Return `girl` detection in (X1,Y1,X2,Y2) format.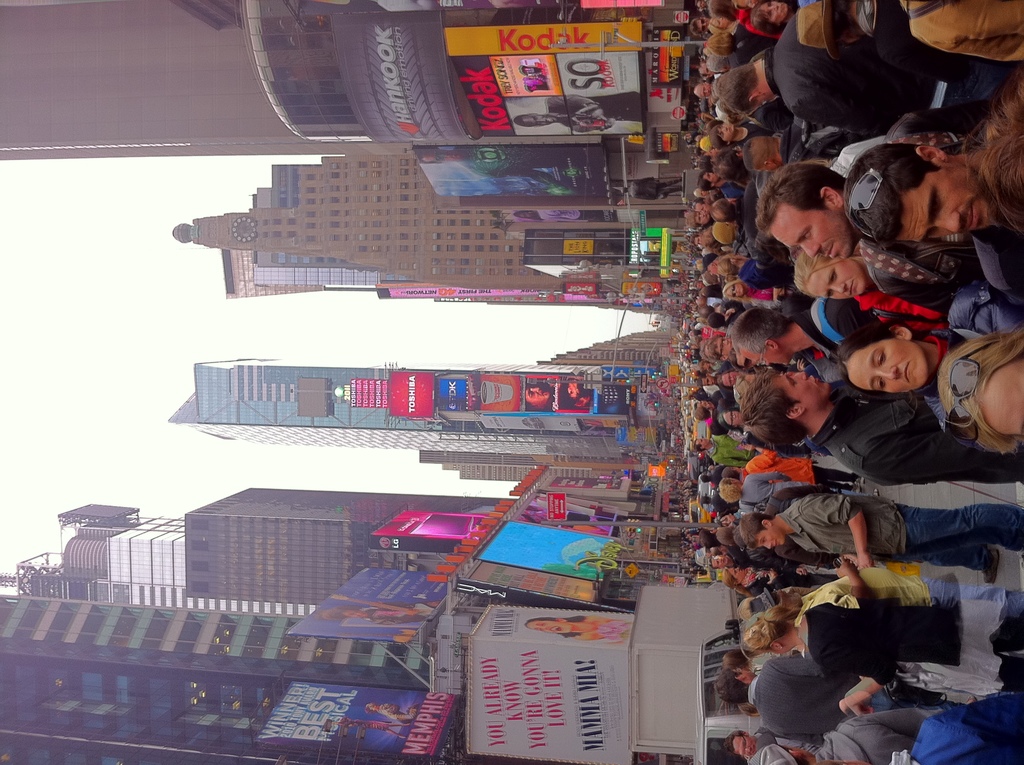
(828,318,1021,460).
